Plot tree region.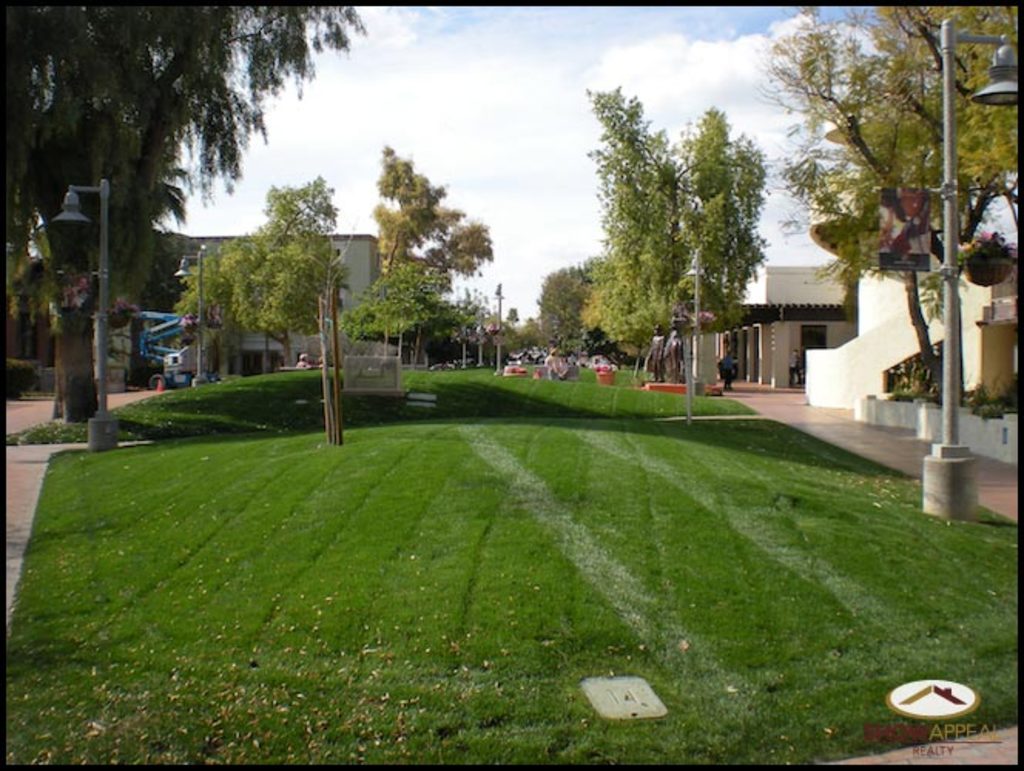
Plotted at box(756, 2, 1022, 406).
